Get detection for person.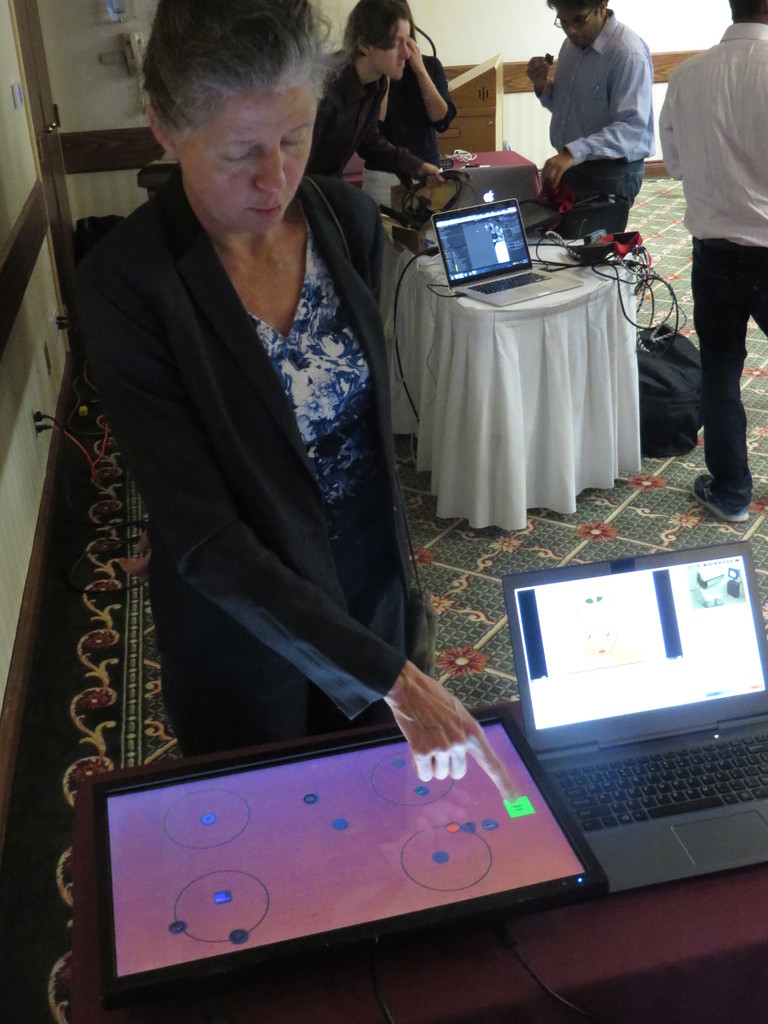
Detection: <bbox>529, 0, 651, 236</bbox>.
